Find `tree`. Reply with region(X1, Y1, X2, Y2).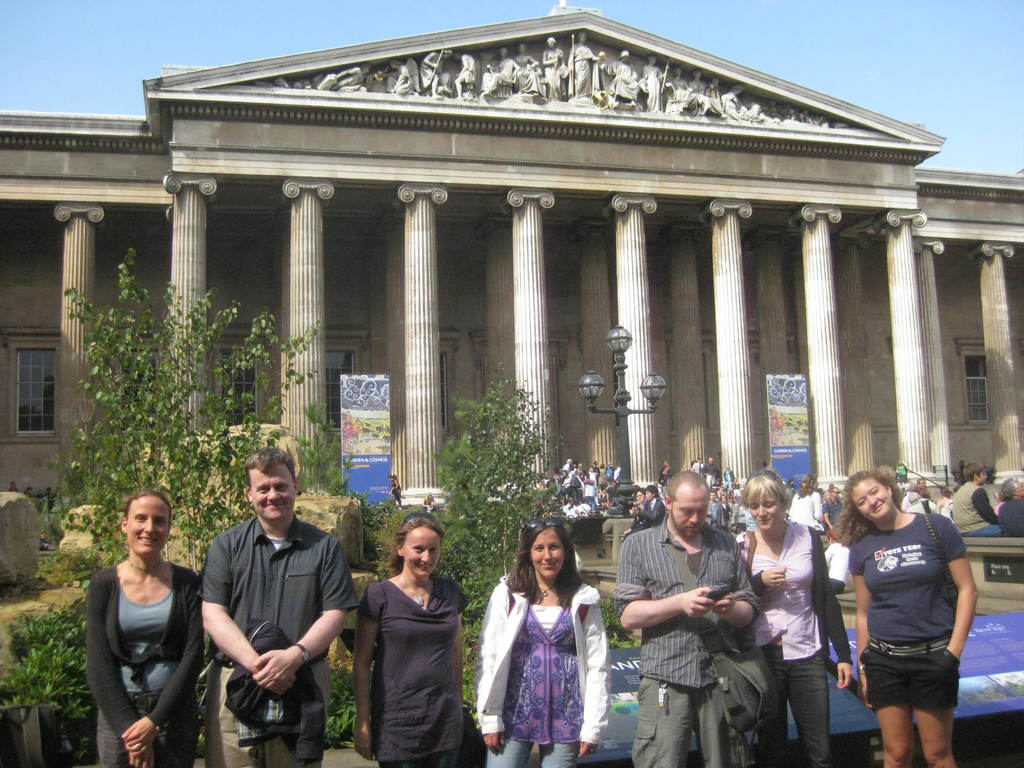
region(62, 246, 319, 573).
